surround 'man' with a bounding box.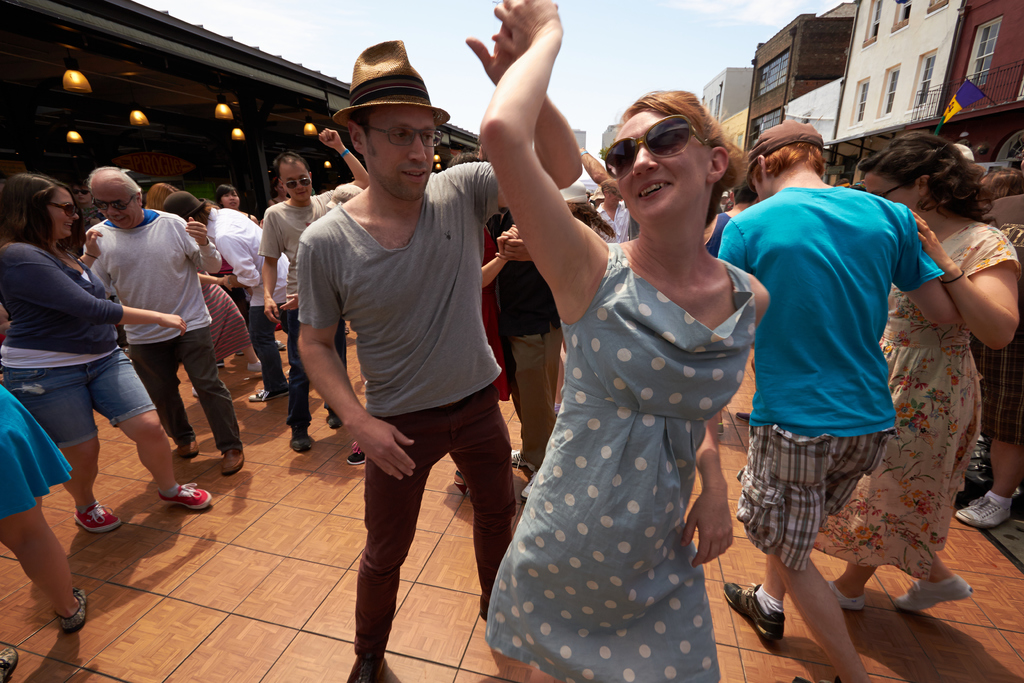
714:118:963:682.
